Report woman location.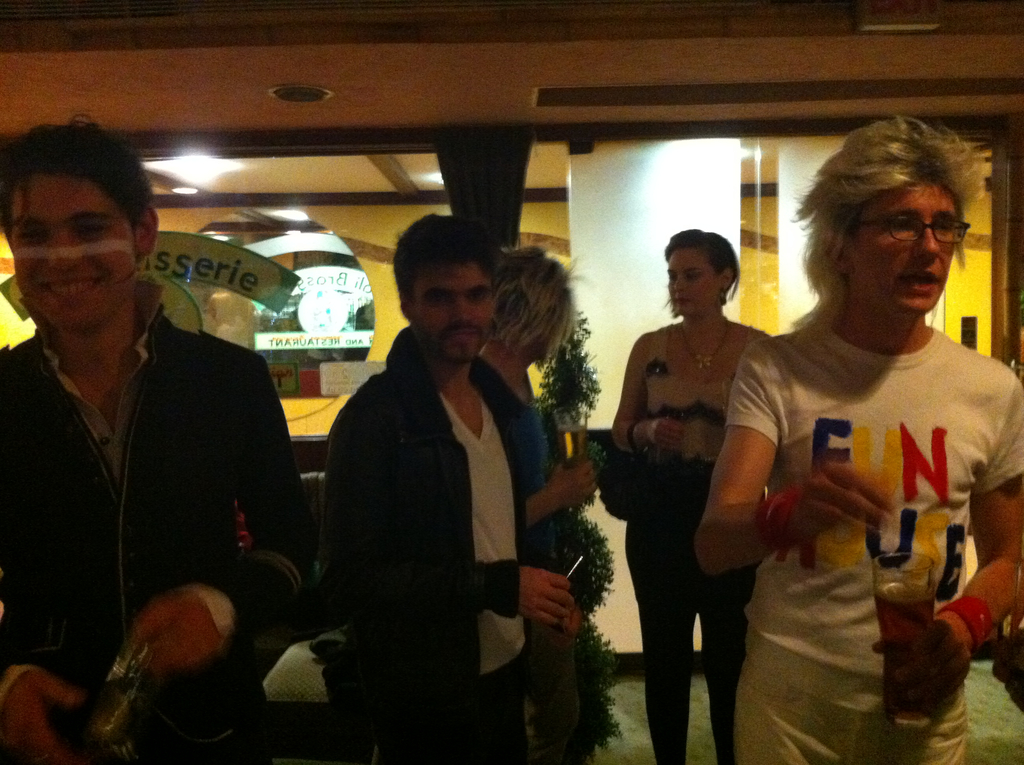
Report: <region>470, 238, 600, 764</region>.
